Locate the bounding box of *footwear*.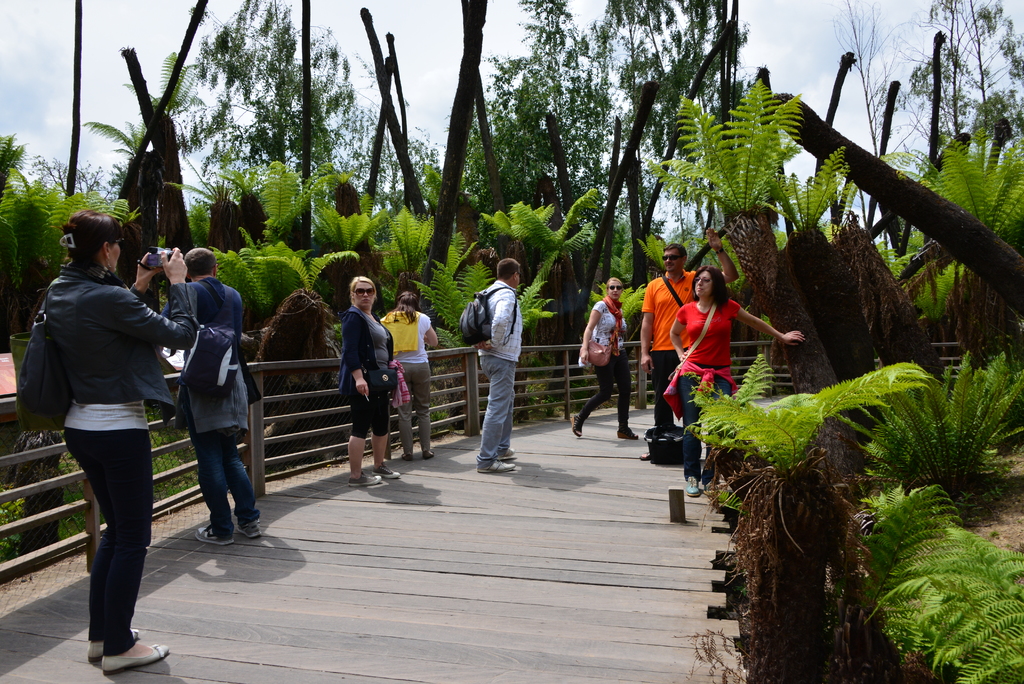
Bounding box: x1=86, y1=630, x2=141, y2=664.
